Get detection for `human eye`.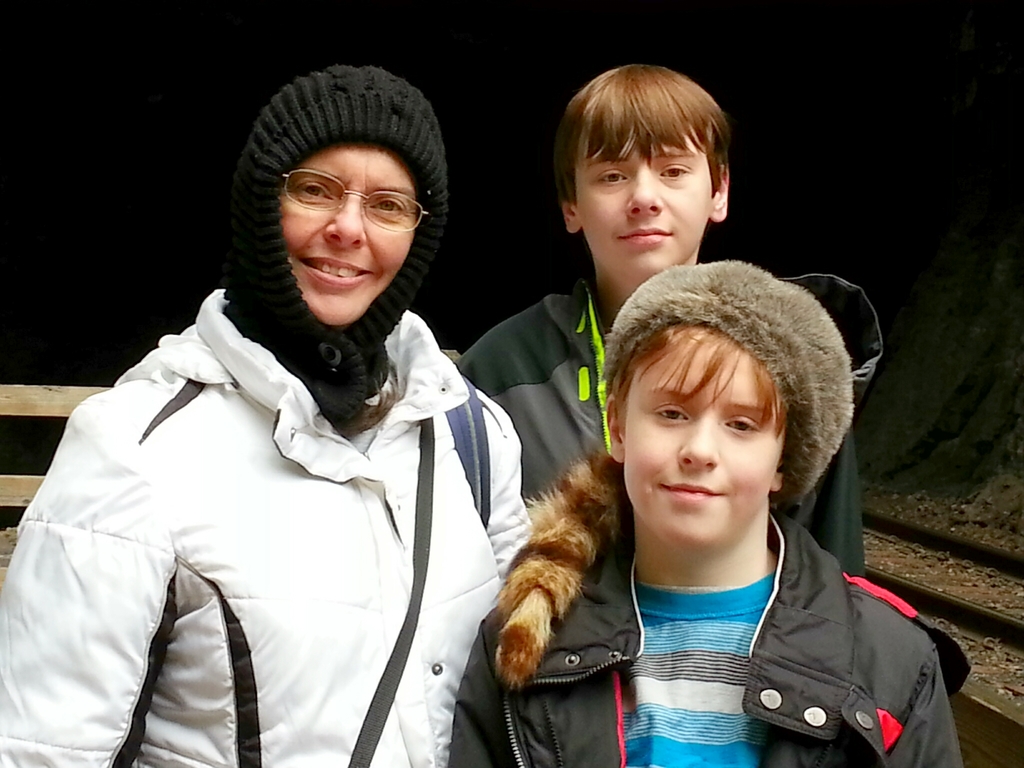
Detection: {"left": 652, "top": 401, "right": 691, "bottom": 427}.
